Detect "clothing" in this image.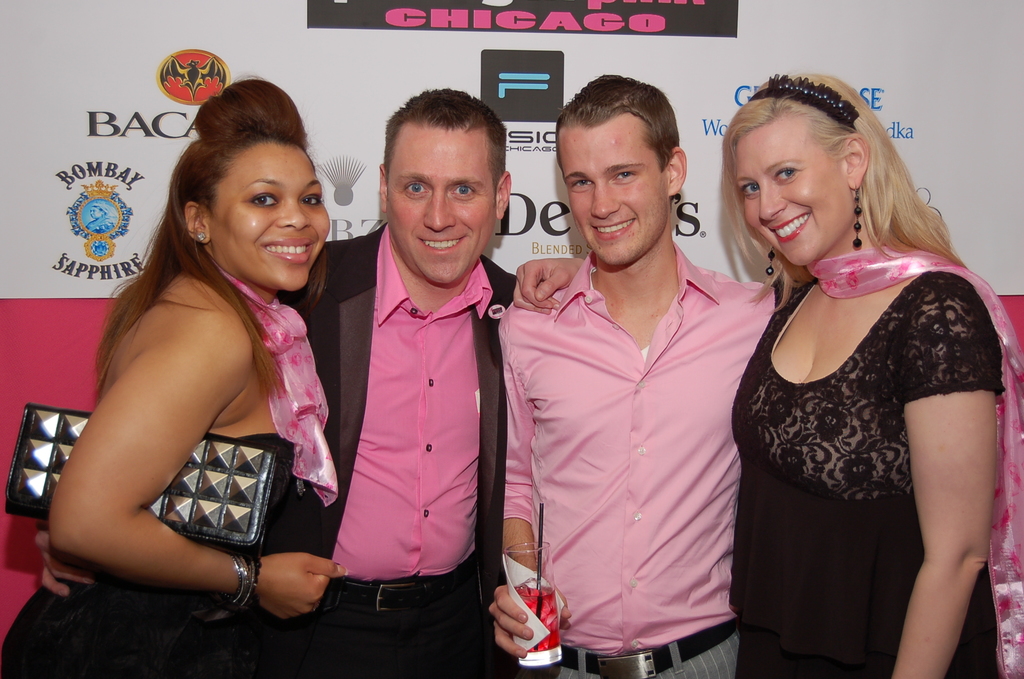
Detection: Rect(746, 202, 1002, 637).
